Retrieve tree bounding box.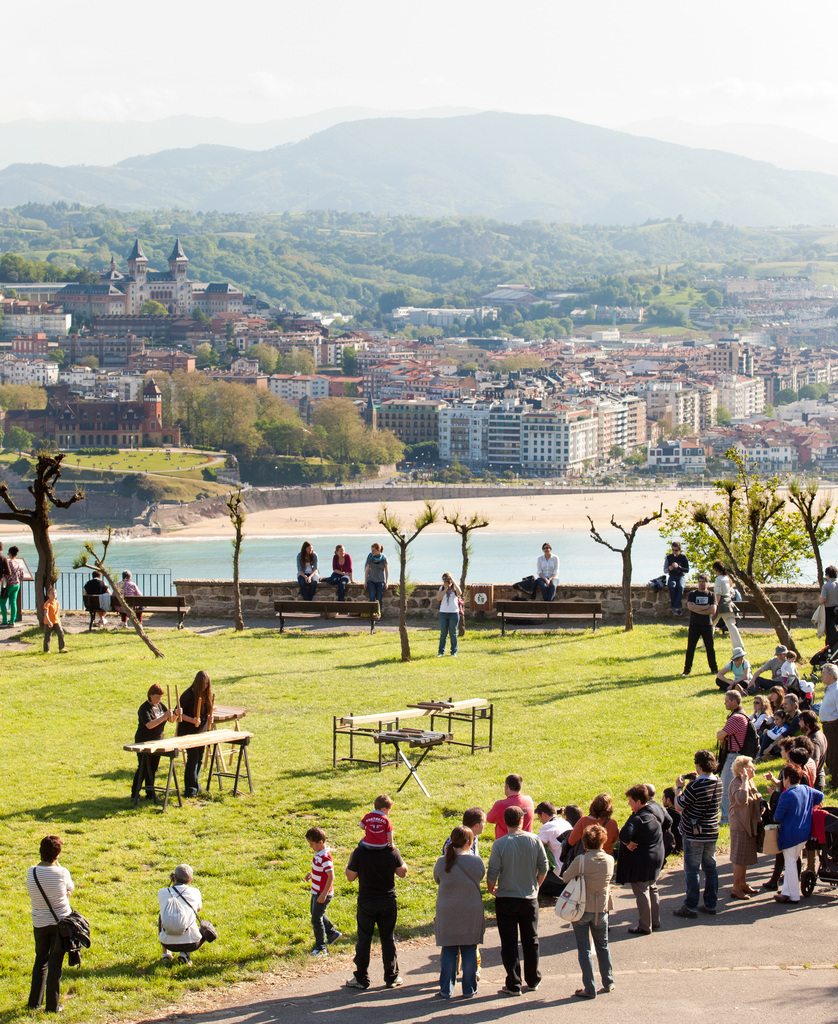
Bounding box: 659:442:836:589.
